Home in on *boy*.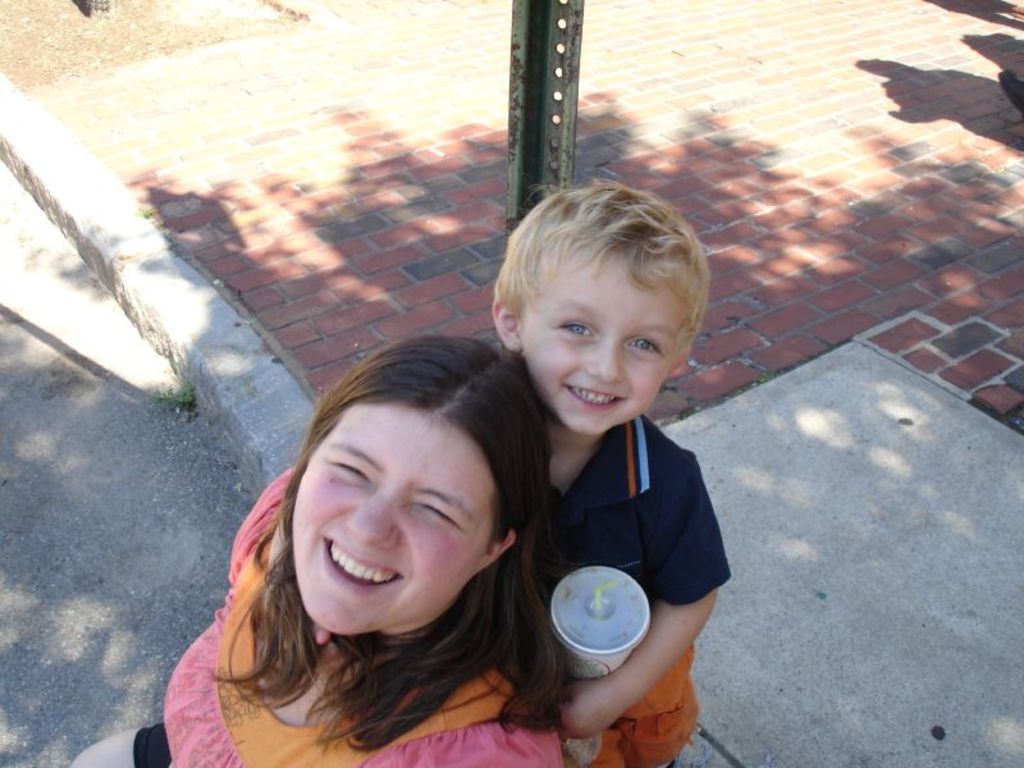
Homed in at pyautogui.locateOnScreen(489, 156, 739, 731).
